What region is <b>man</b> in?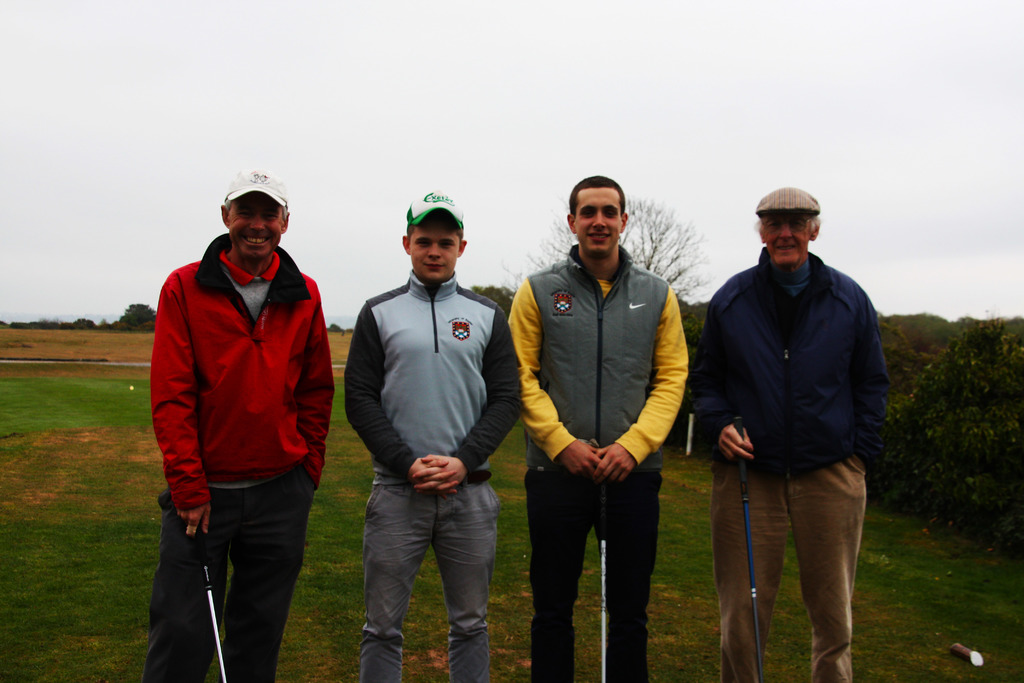
(x1=142, y1=168, x2=336, y2=682).
